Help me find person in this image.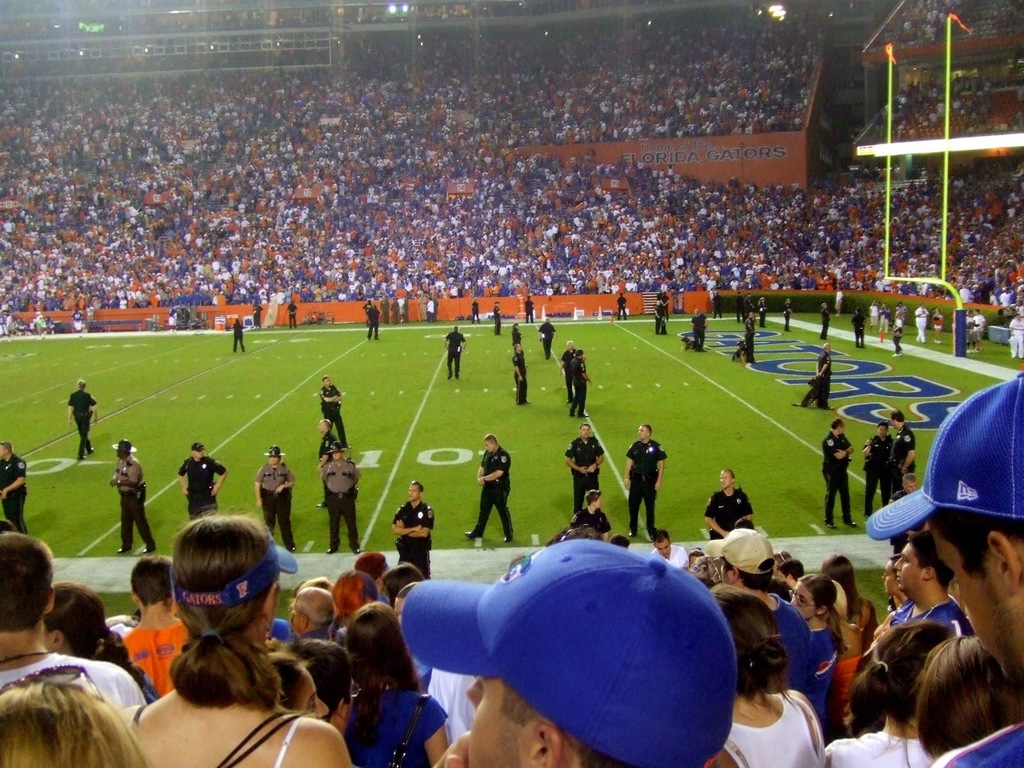
Found it: 317,378,347,434.
